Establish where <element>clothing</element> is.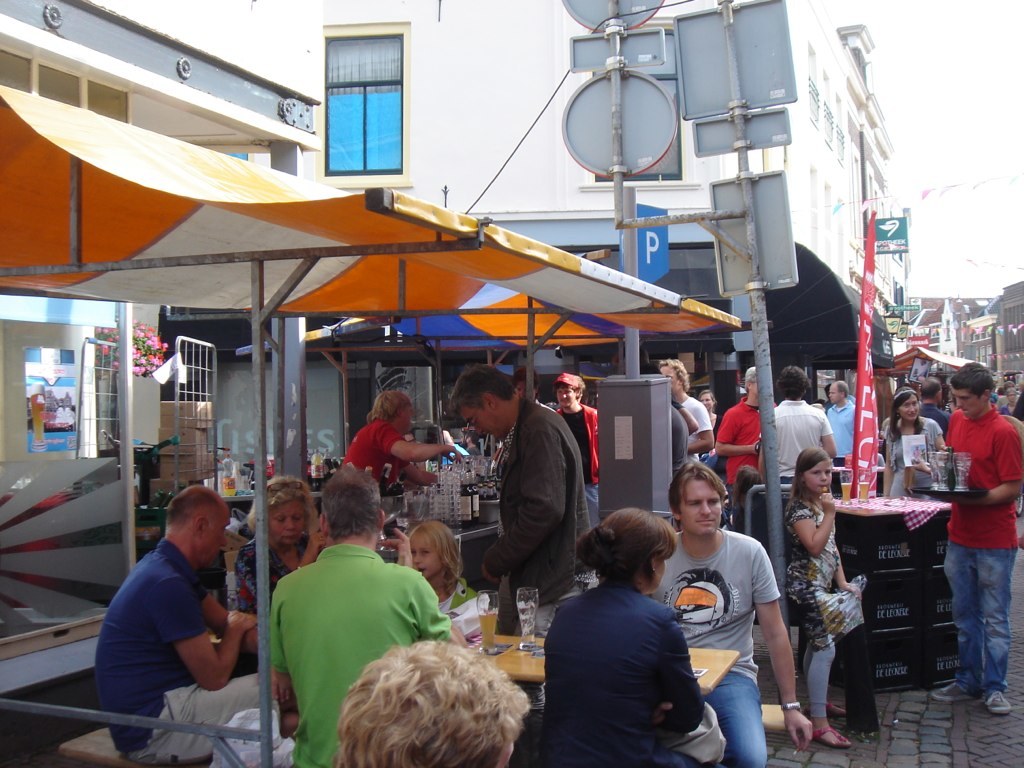
Established at box(781, 499, 845, 715).
